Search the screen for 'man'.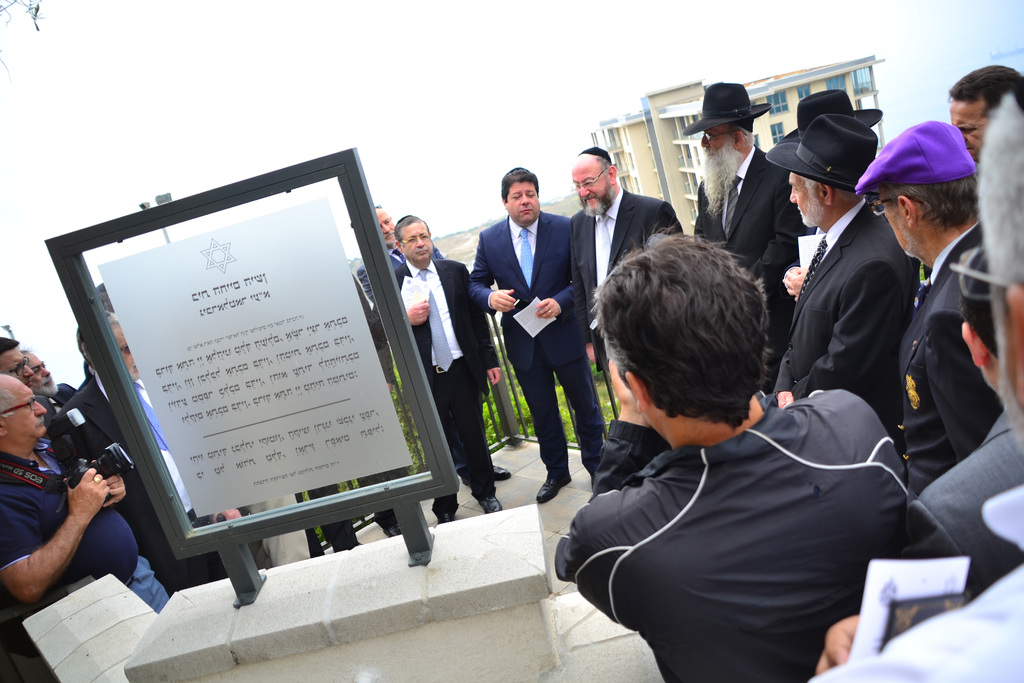
Found at bbox=(950, 63, 1023, 188).
